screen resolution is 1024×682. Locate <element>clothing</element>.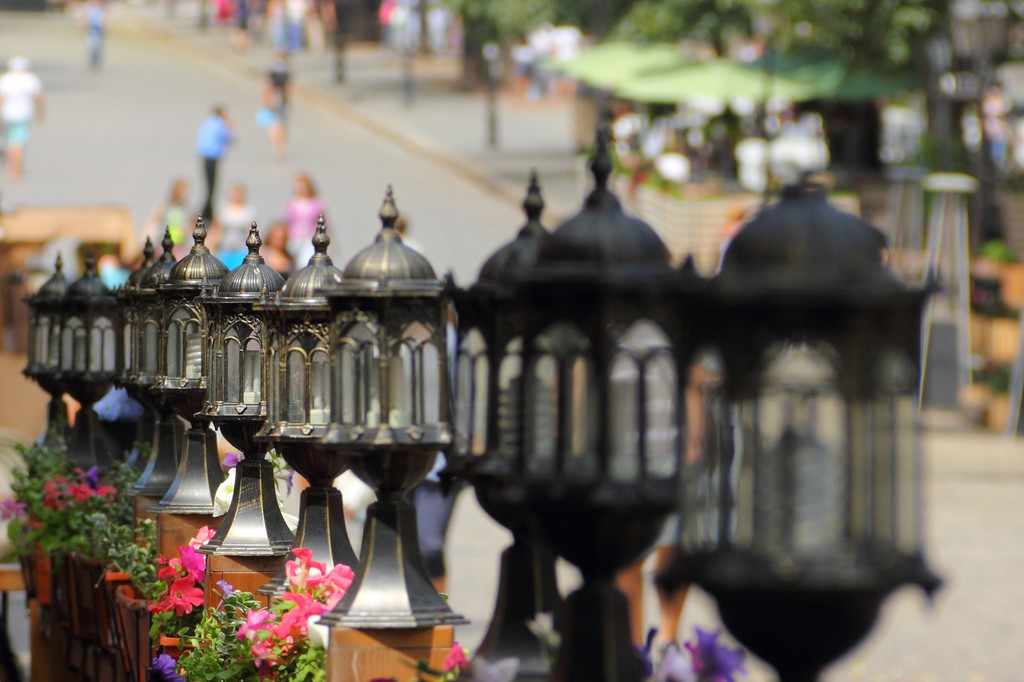
{"x1": 280, "y1": 196, "x2": 323, "y2": 266}.
